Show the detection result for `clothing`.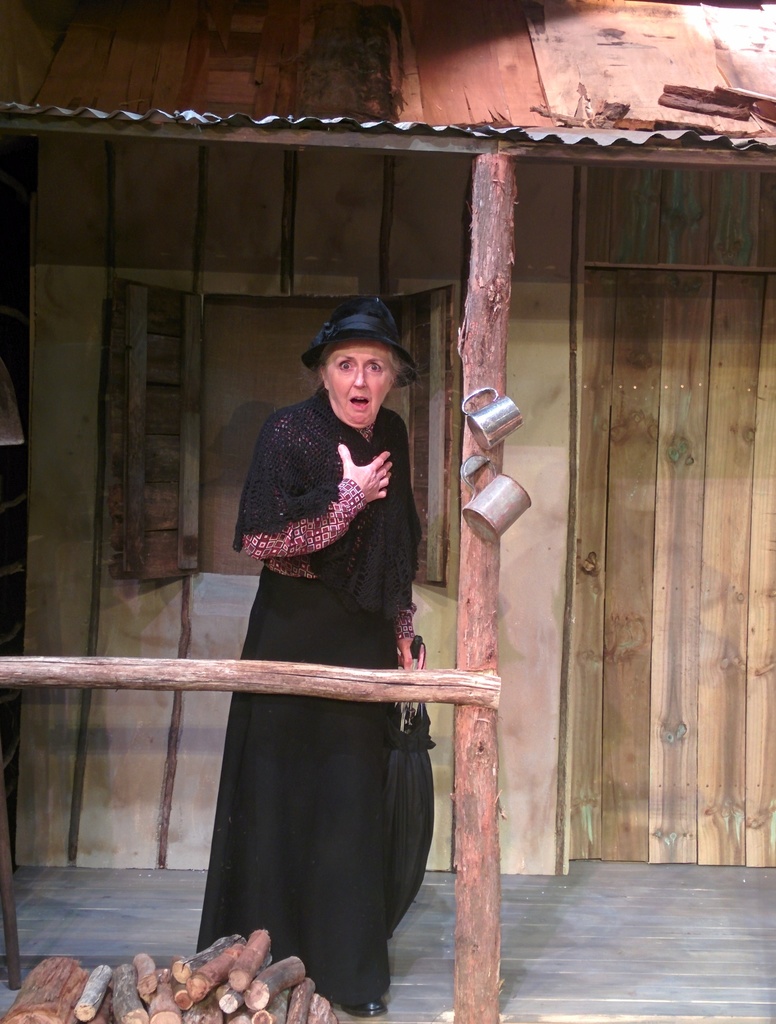
[198,324,449,989].
